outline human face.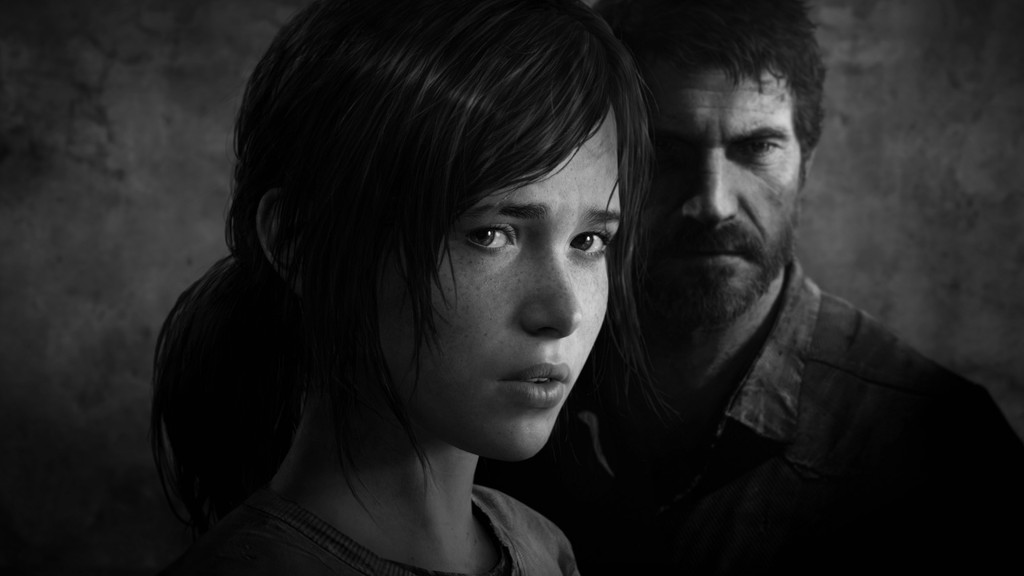
Outline: detection(388, 109, 627, 461).
